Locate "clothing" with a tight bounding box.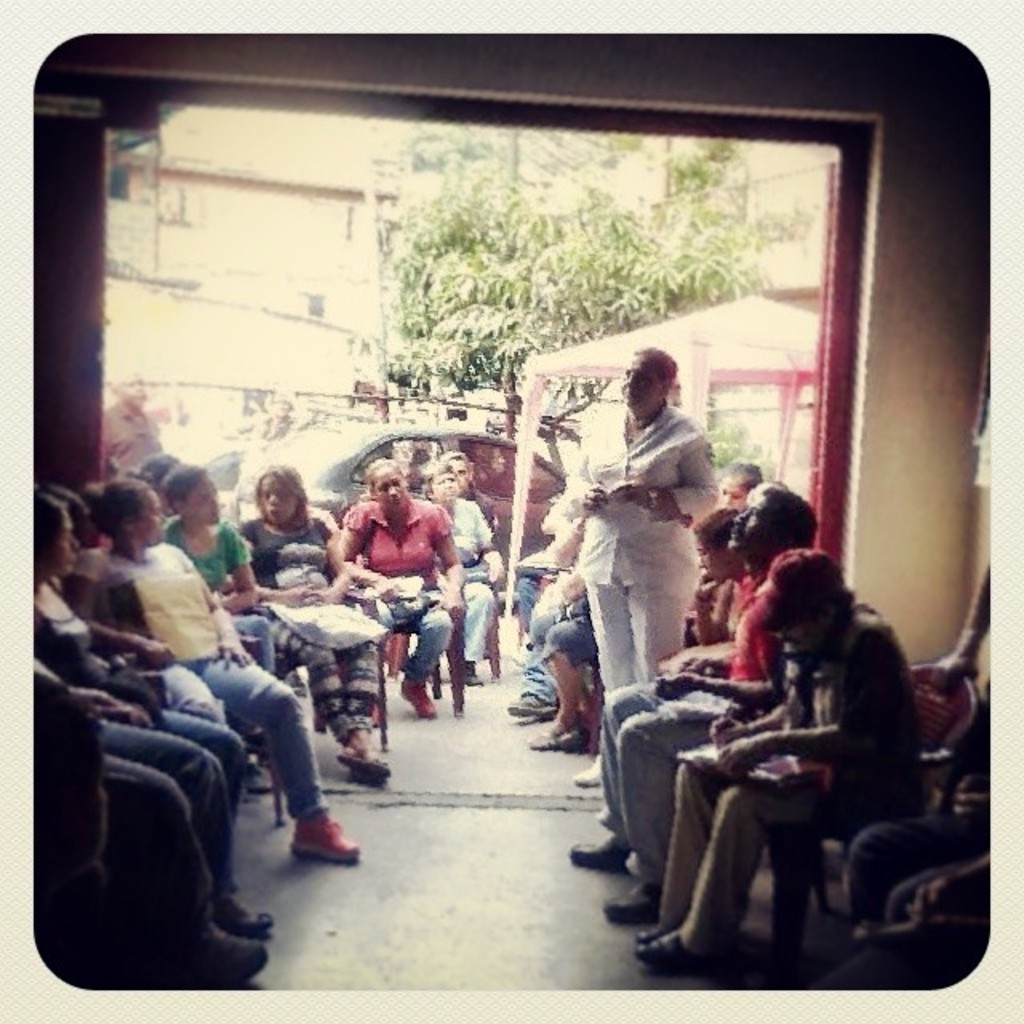
[590, 547, 778, 858].
